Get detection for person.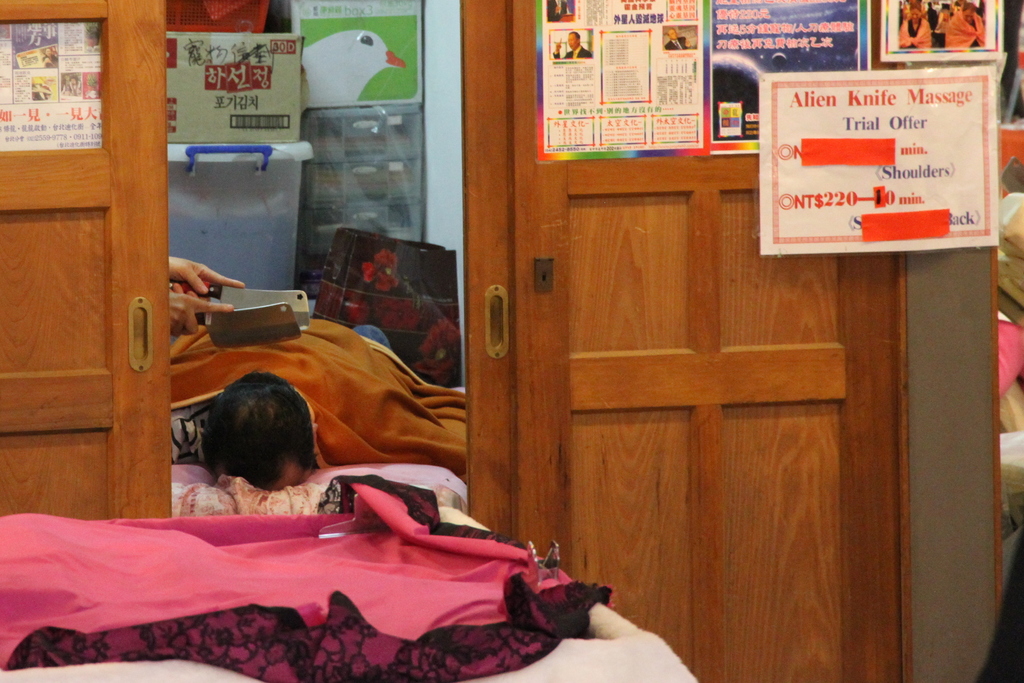
Detection: pyautogui.locateOnScreen(168, 256, 244, 340).
